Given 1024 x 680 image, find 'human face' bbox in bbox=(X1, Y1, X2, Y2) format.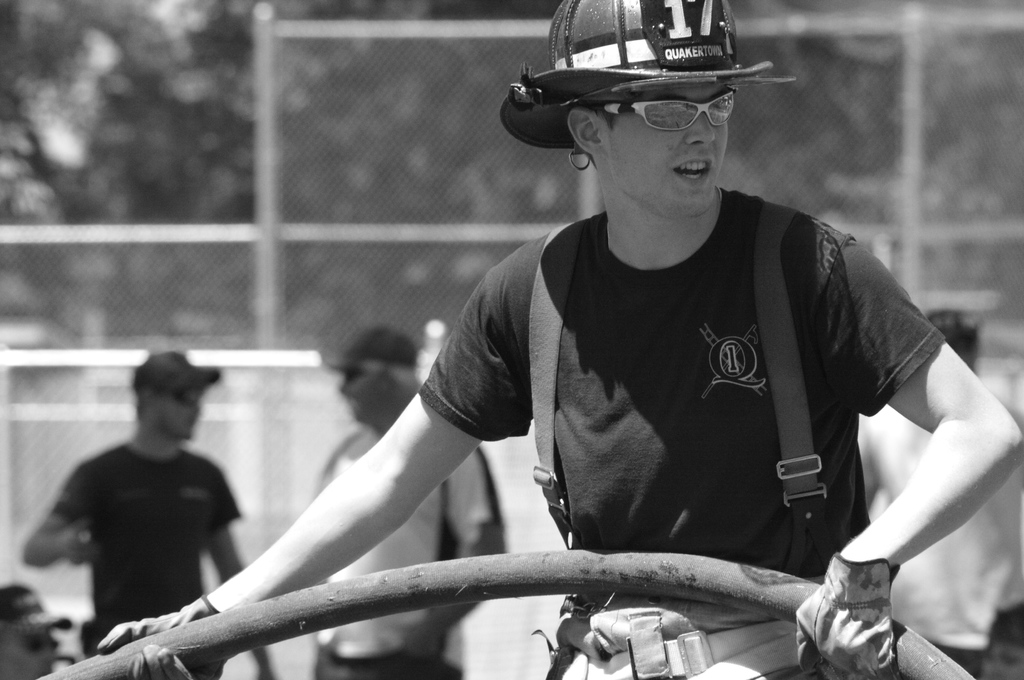
bbox=(601, 83, 737, 215).
